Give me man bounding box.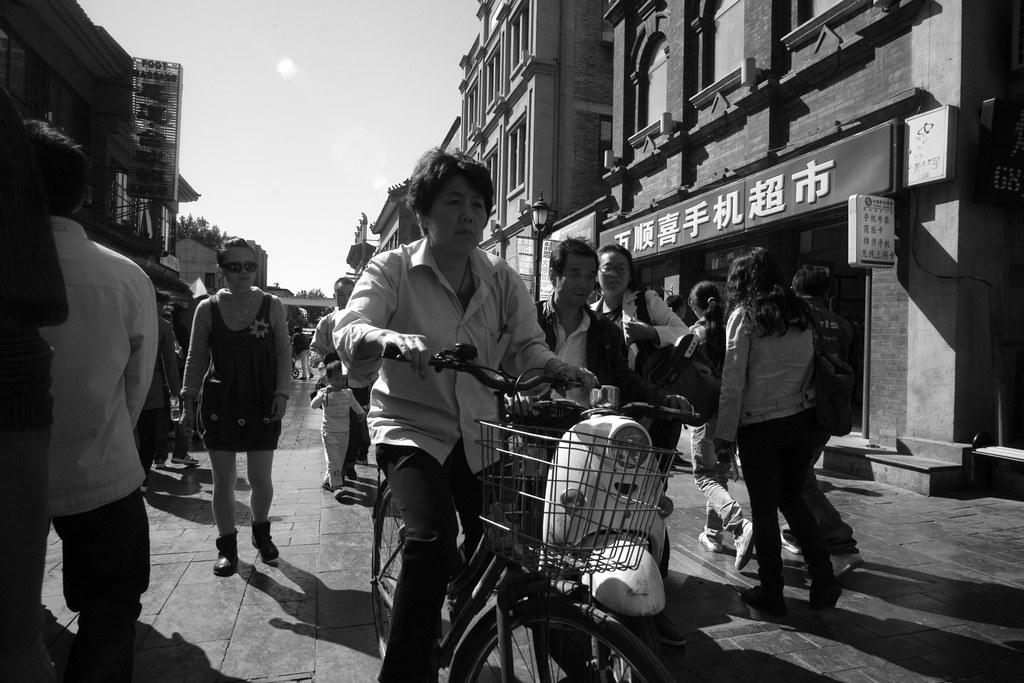
box(333, 145, 601, 682).
